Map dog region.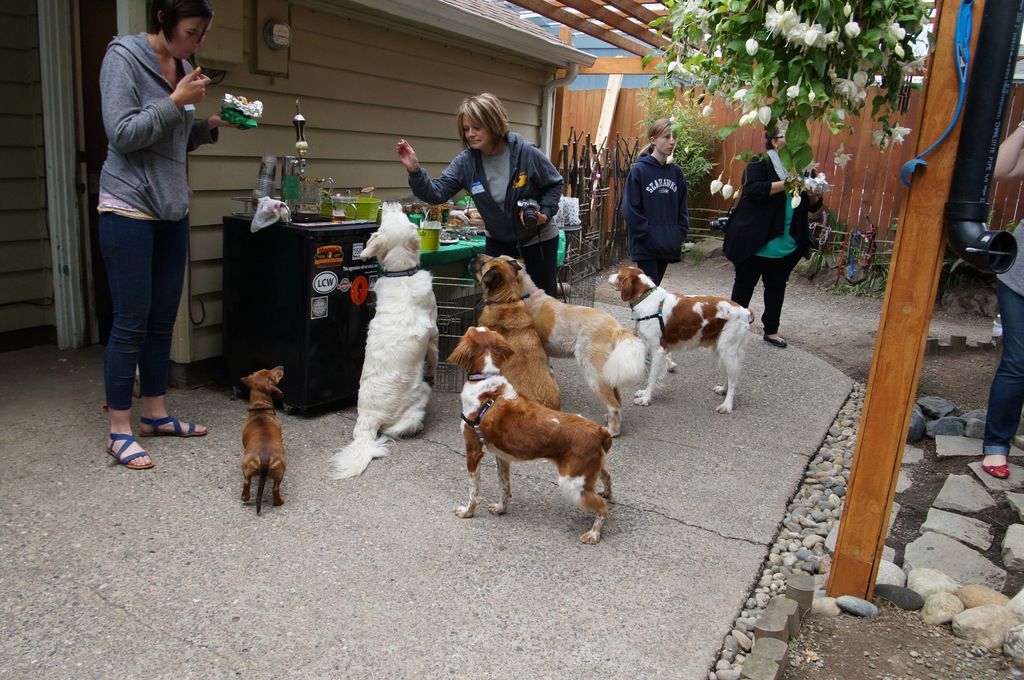
Mapped to bbox(241, 366, 283, 515).
